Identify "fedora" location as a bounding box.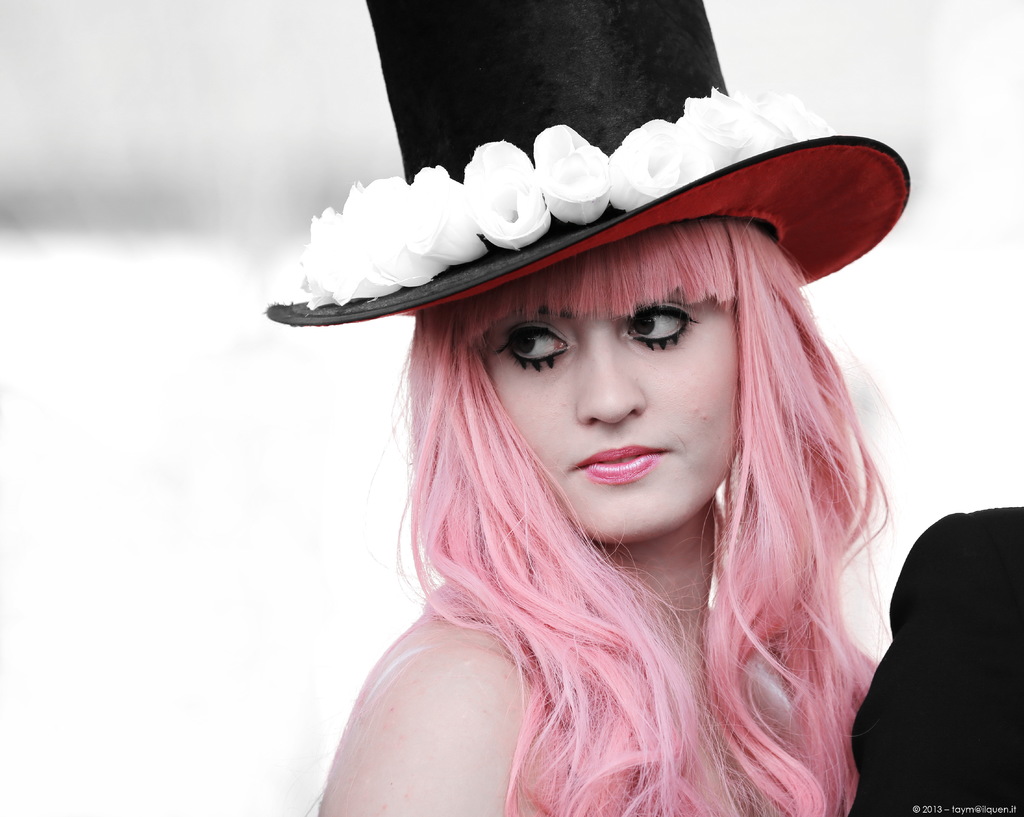
[264,0,915,328].
